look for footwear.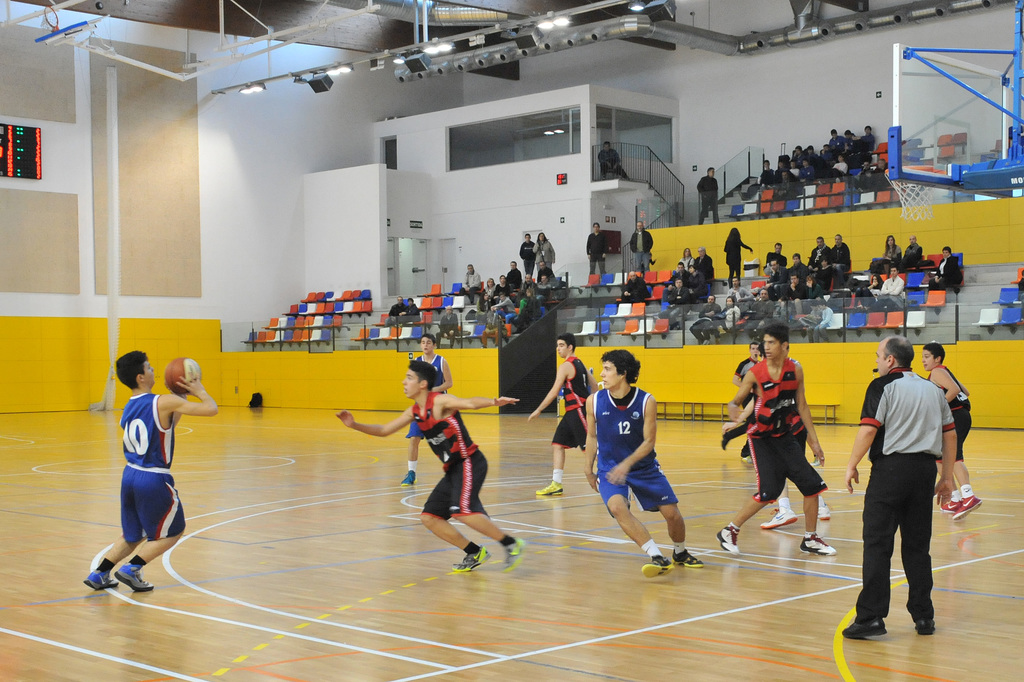
Found: 742:455:749:463.
